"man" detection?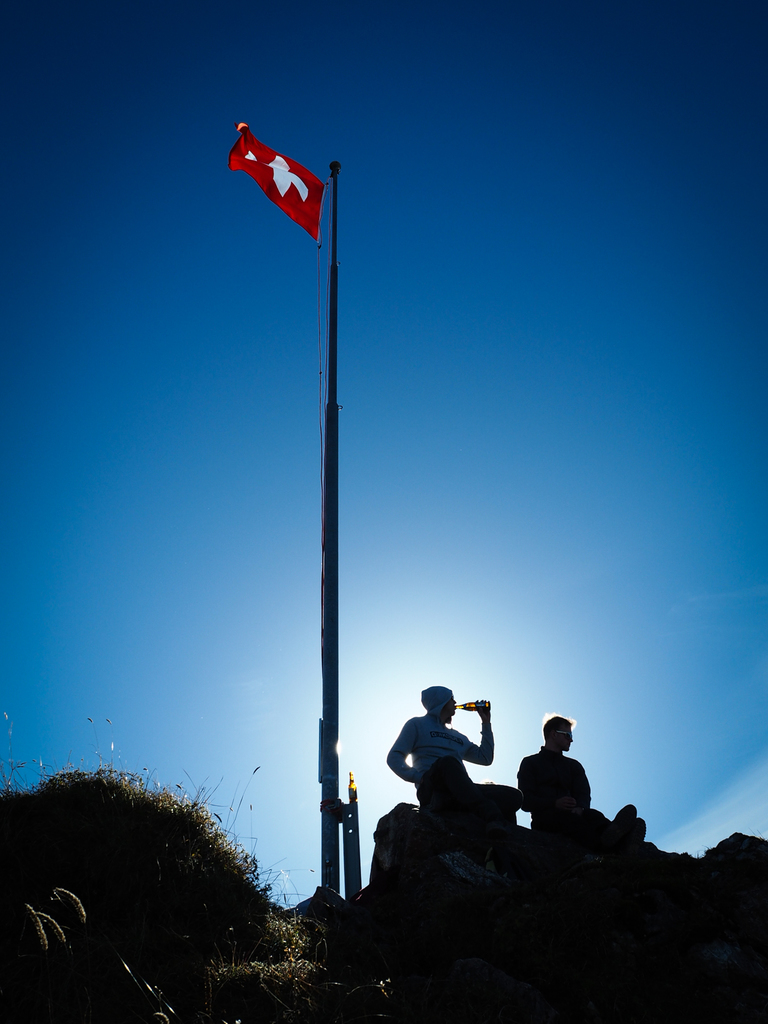
l=390, t=700, r=513, b=836
